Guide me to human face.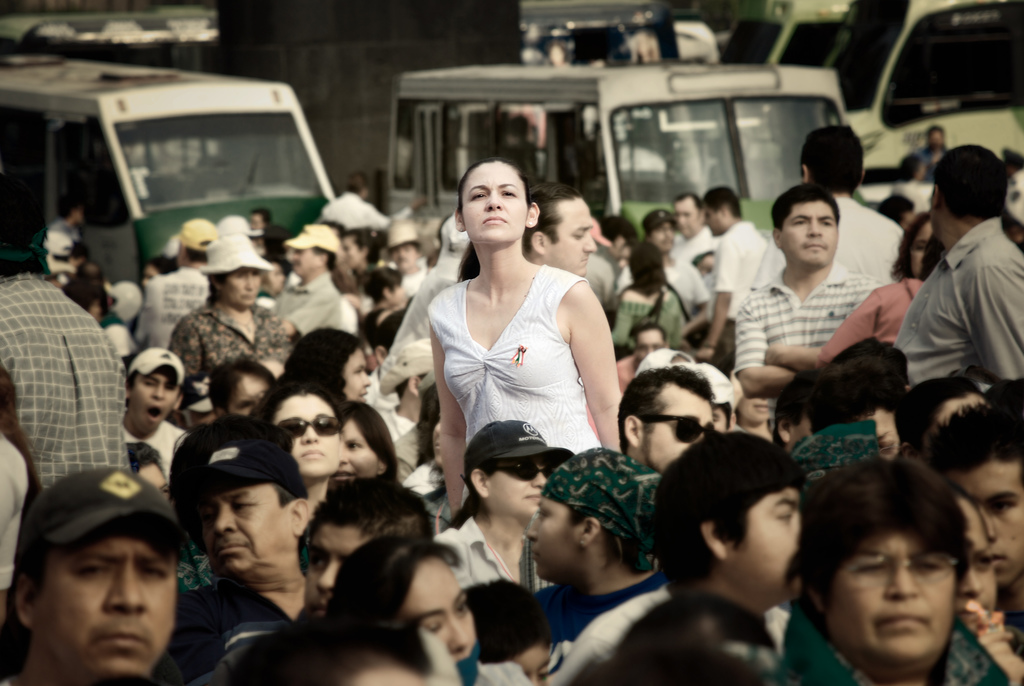
Guidance: left=335, top=420, right=376, bottom=486.
